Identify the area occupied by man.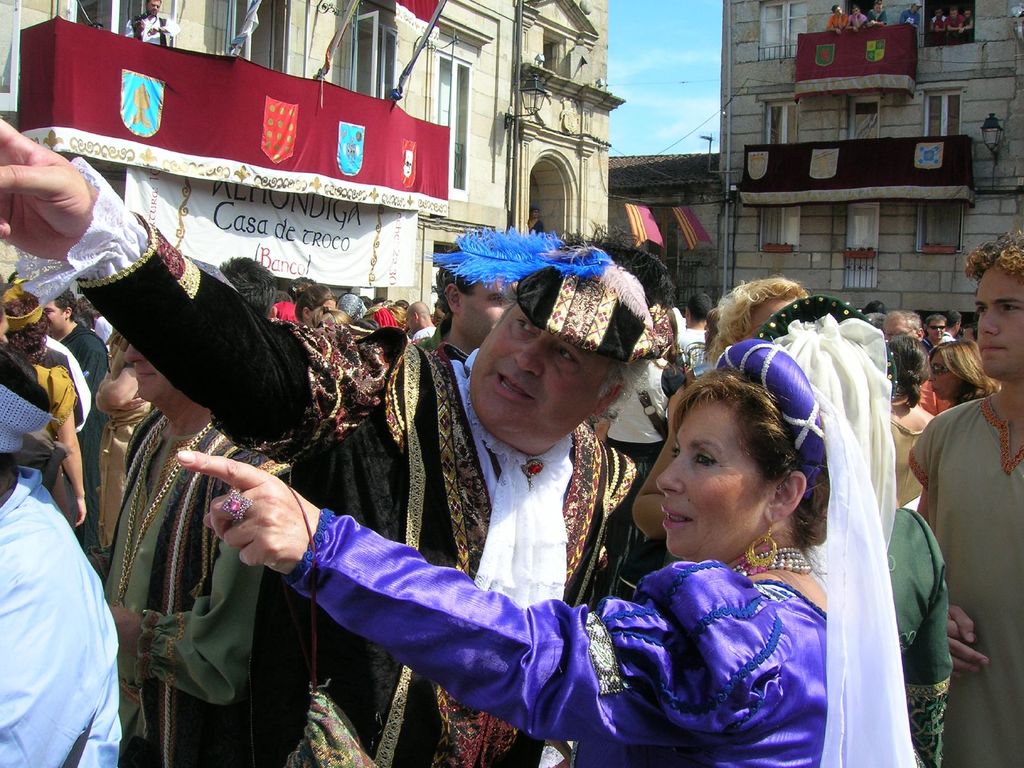
Area: crop(124, 0, 180, 47).
